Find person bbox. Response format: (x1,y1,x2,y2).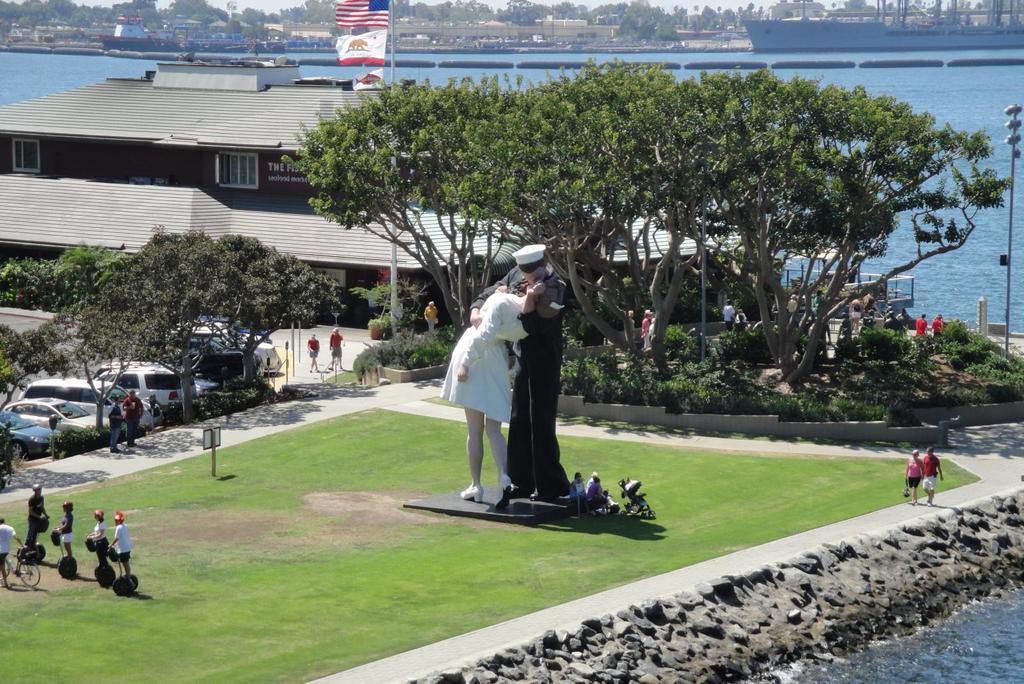
(638,308,657,348).
